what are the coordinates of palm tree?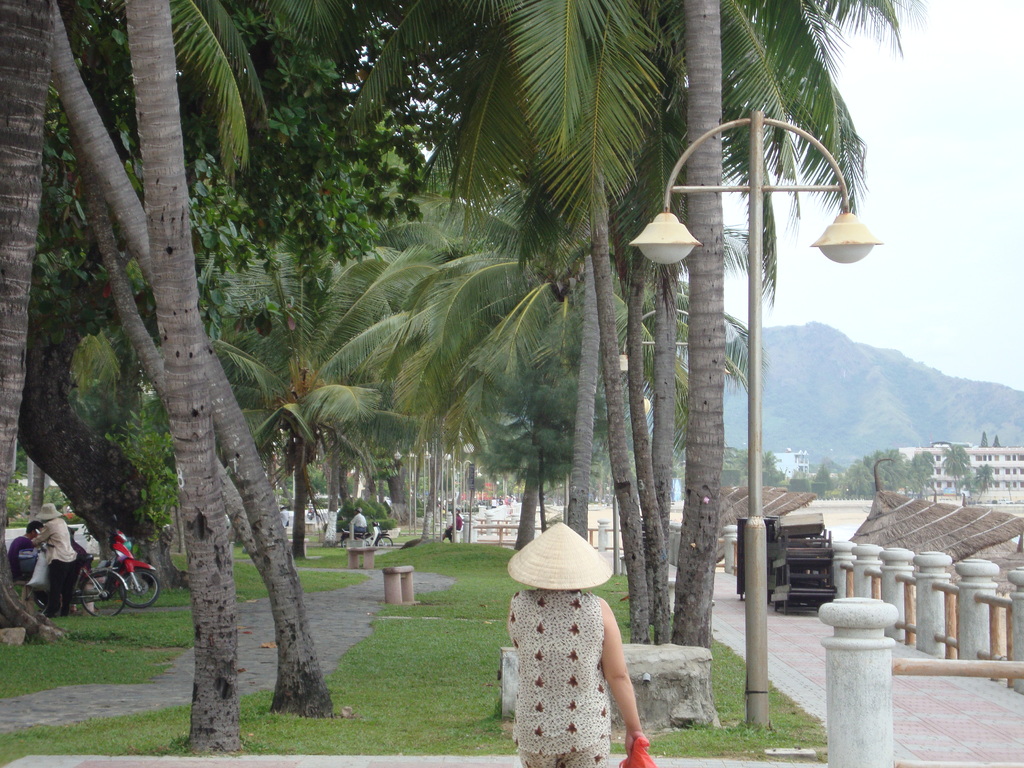
[563,0,653,648].
